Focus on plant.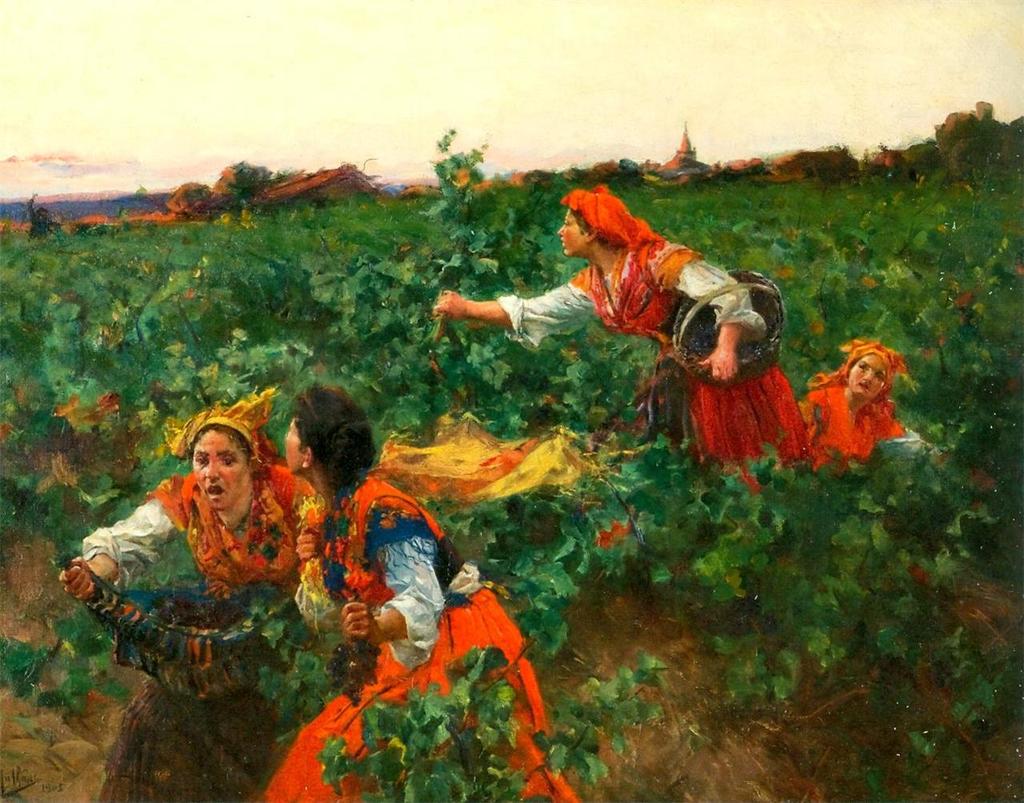
Focused at 36,600,129,720.
